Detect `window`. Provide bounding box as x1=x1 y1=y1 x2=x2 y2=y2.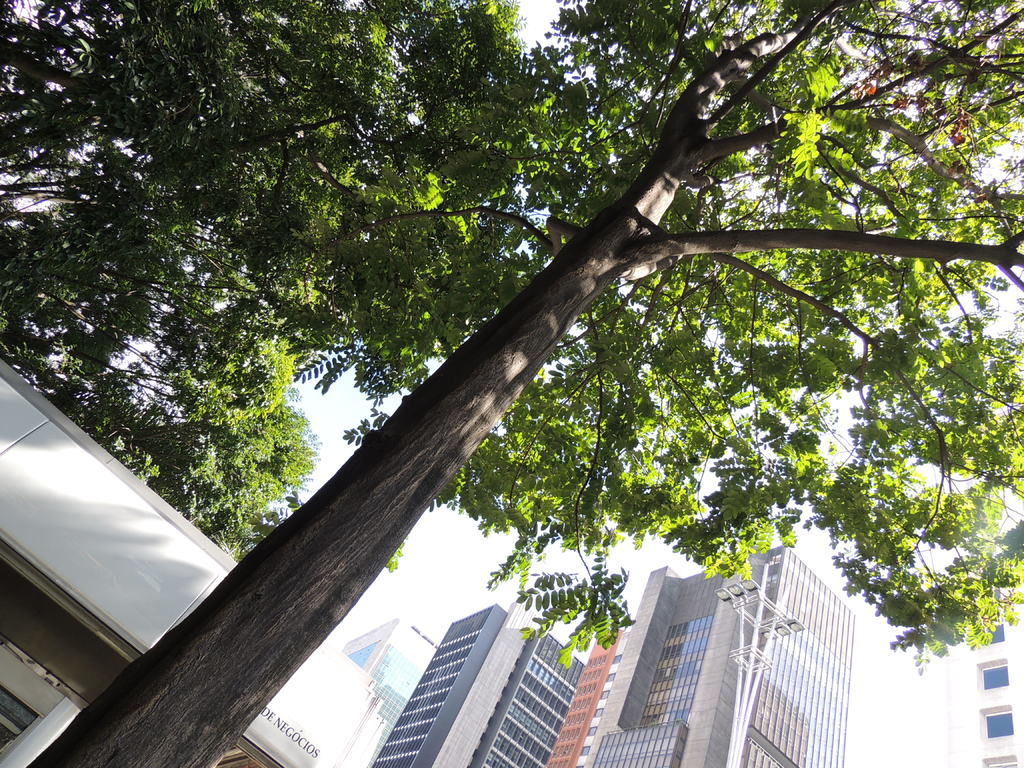
x1=979 y1=704 x2=1012 y2=744.
